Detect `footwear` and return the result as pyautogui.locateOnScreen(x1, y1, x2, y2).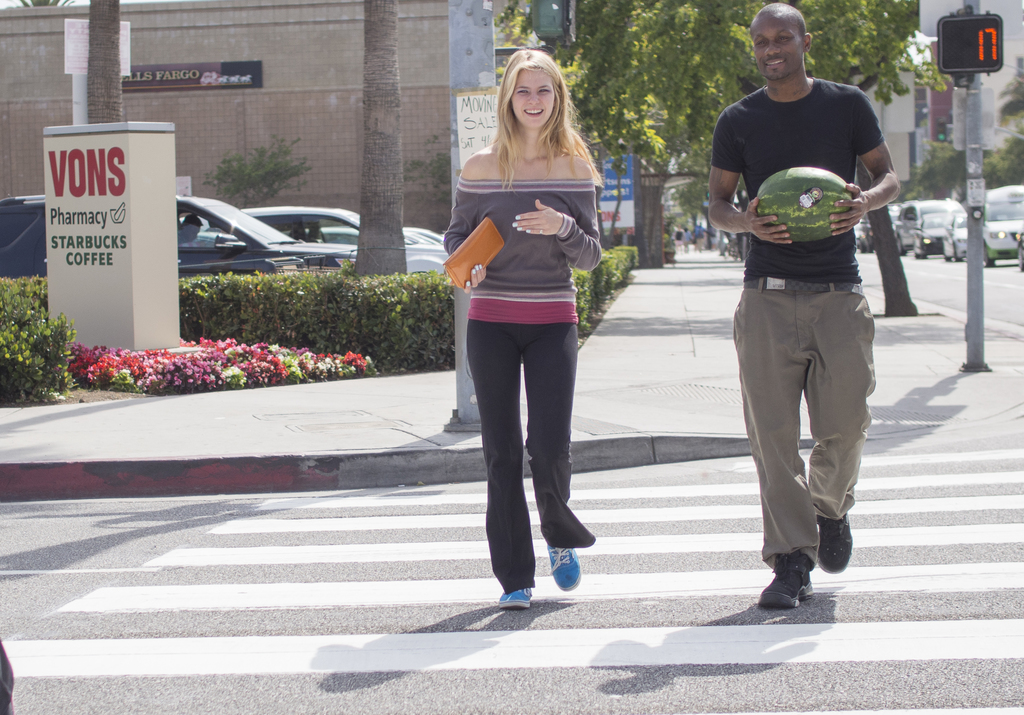
pyautogui.locateOnScreen(758, 549, 817, 607).
